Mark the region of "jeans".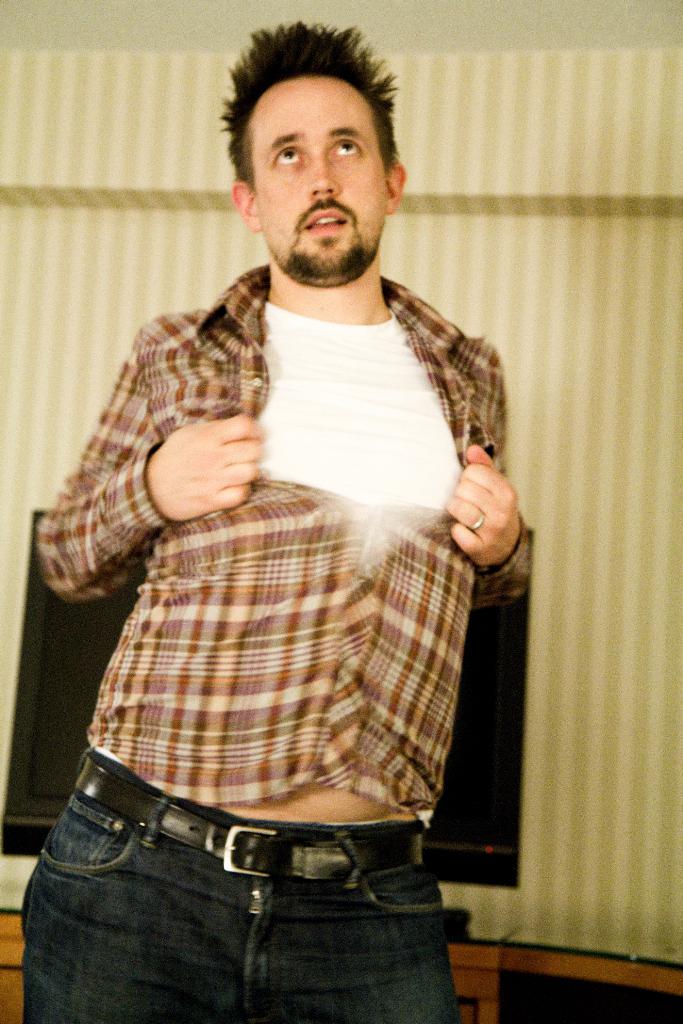
Region: (x1=37, y1=773, x2=514, y2=1023).
